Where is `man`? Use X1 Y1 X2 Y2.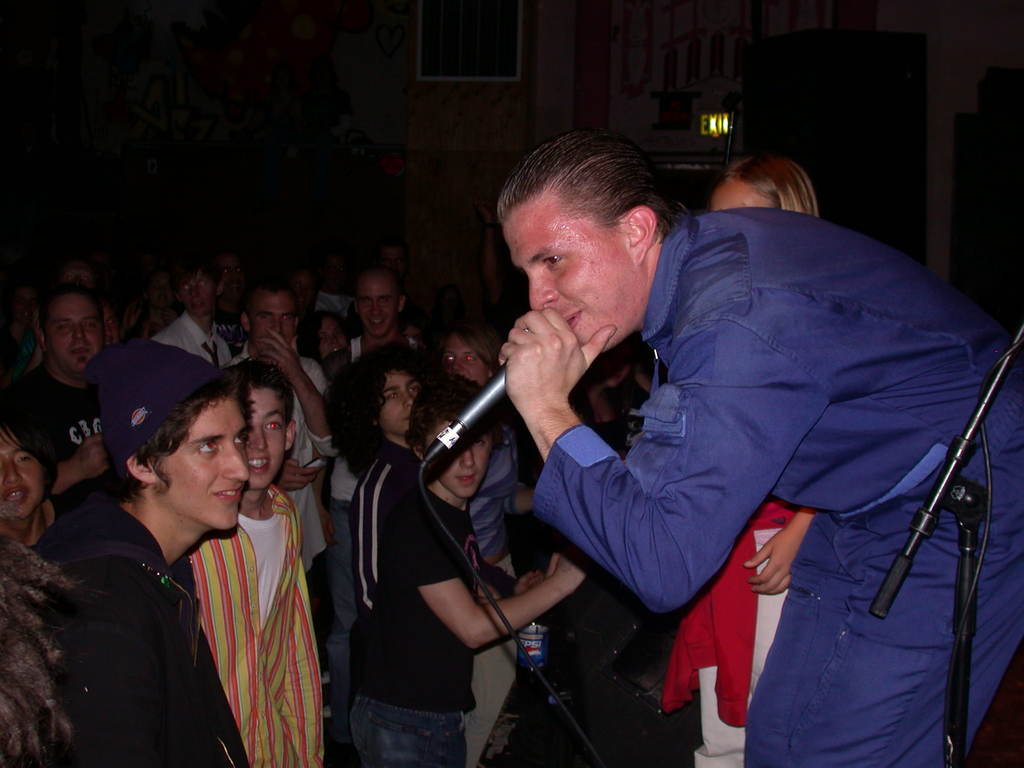
223 282 338 579.
